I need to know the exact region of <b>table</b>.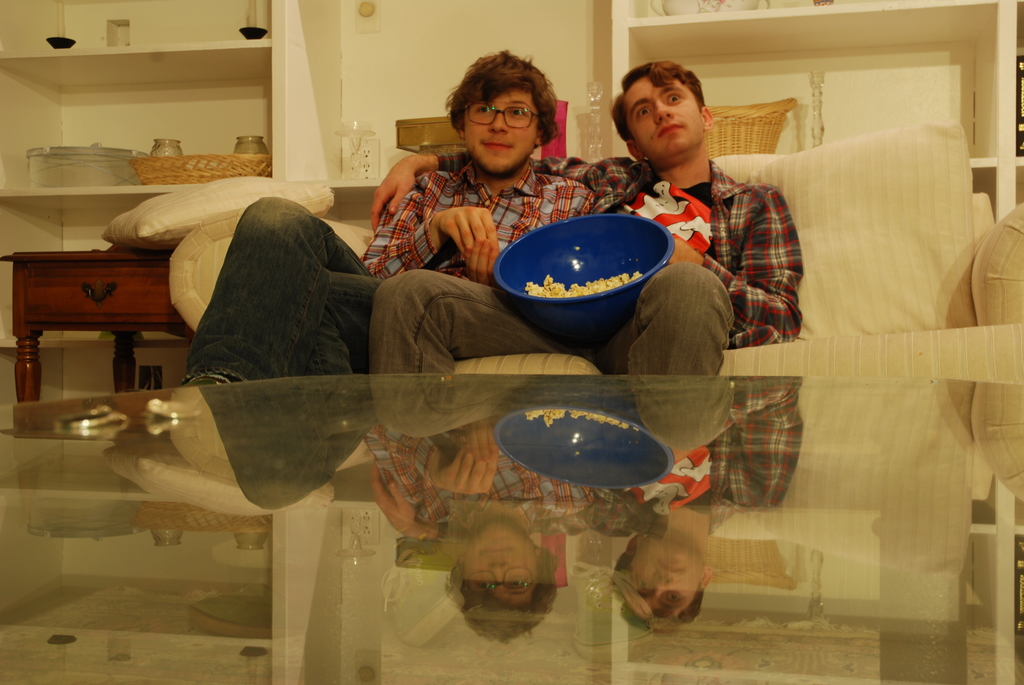
Region: 0 247 204 391.
